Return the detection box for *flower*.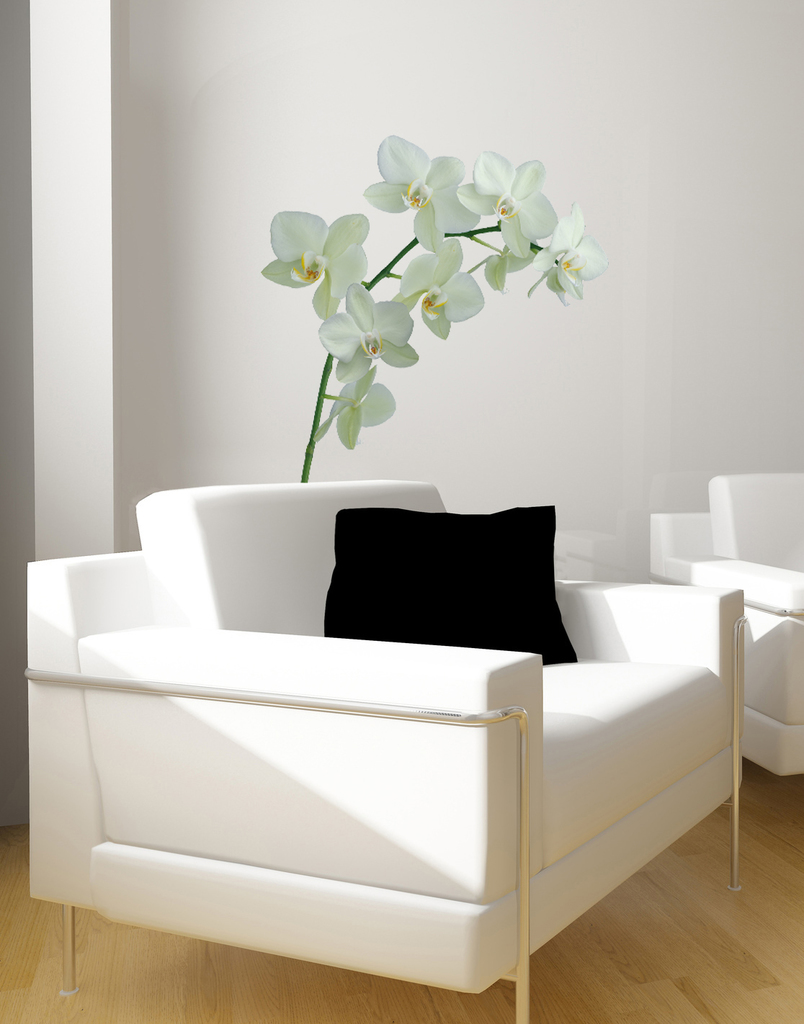
crop(486, 243, 545, 295).
